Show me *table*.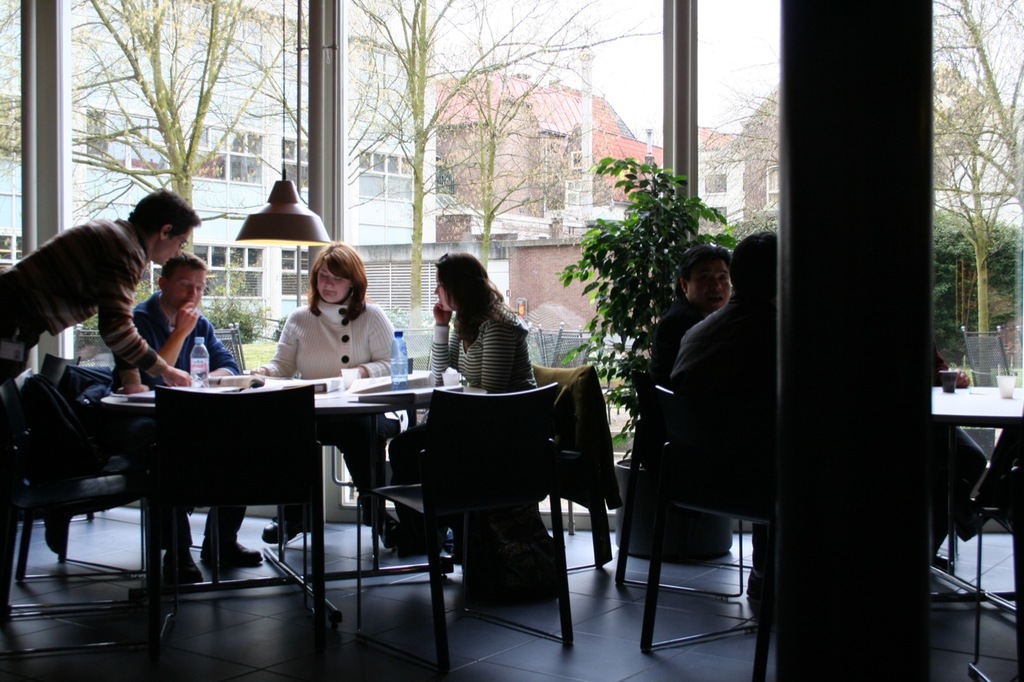
*table* is here: box=[928, 367, 1022, 603].
